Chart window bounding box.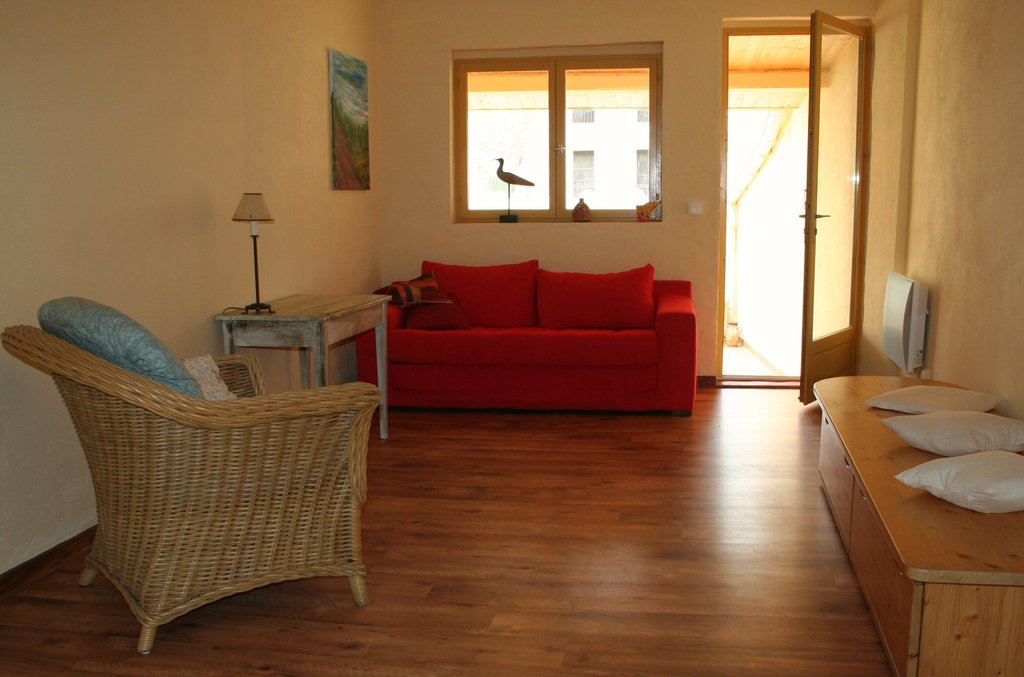
Charted: x1=479 y1=33 x2=672 y2=226.
